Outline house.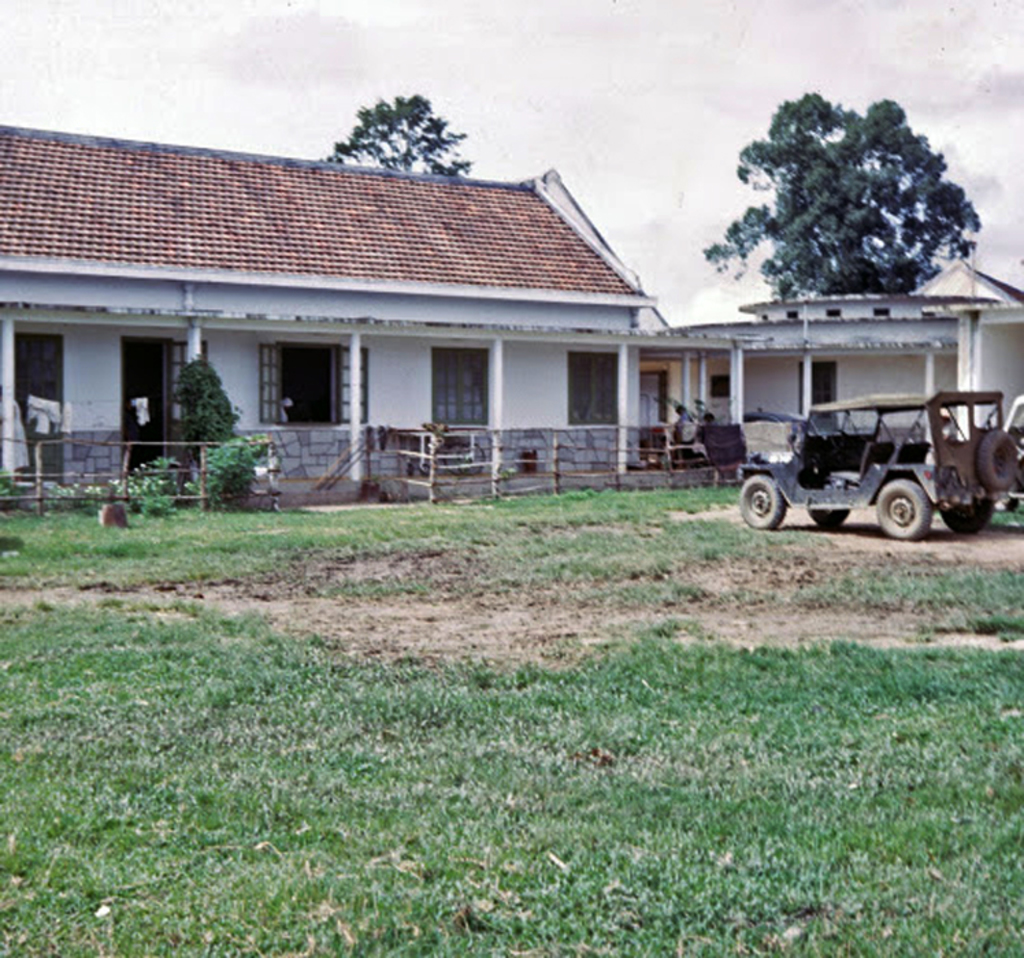
Outline: select_region(674, 257, 1023, 472).
